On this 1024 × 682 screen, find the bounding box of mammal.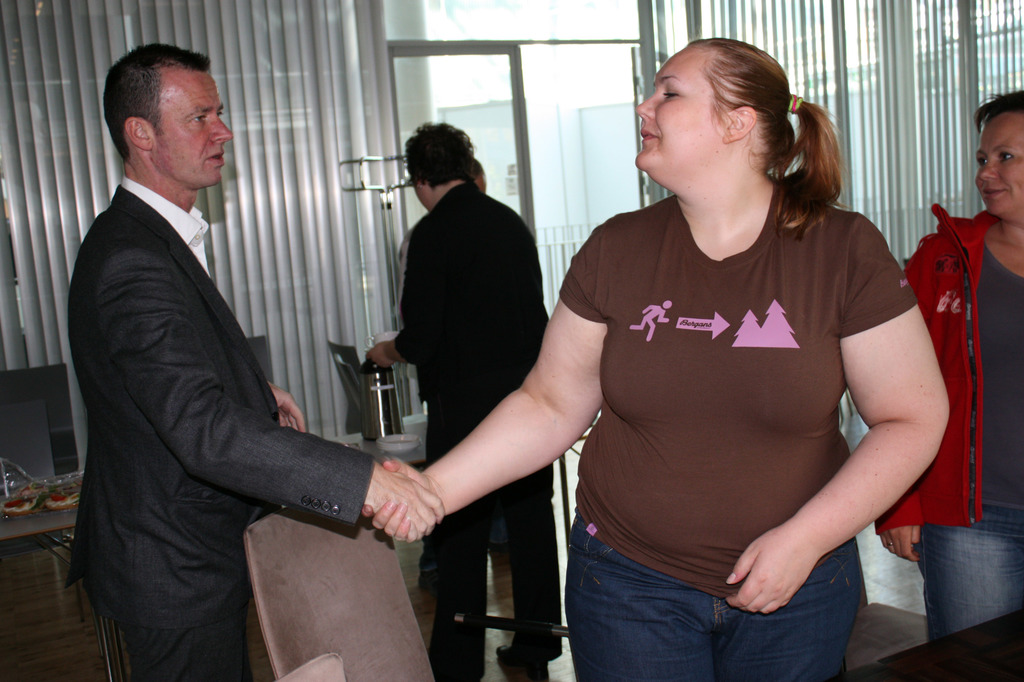
Bounding box: locate(876, 92, 1023, 644).
